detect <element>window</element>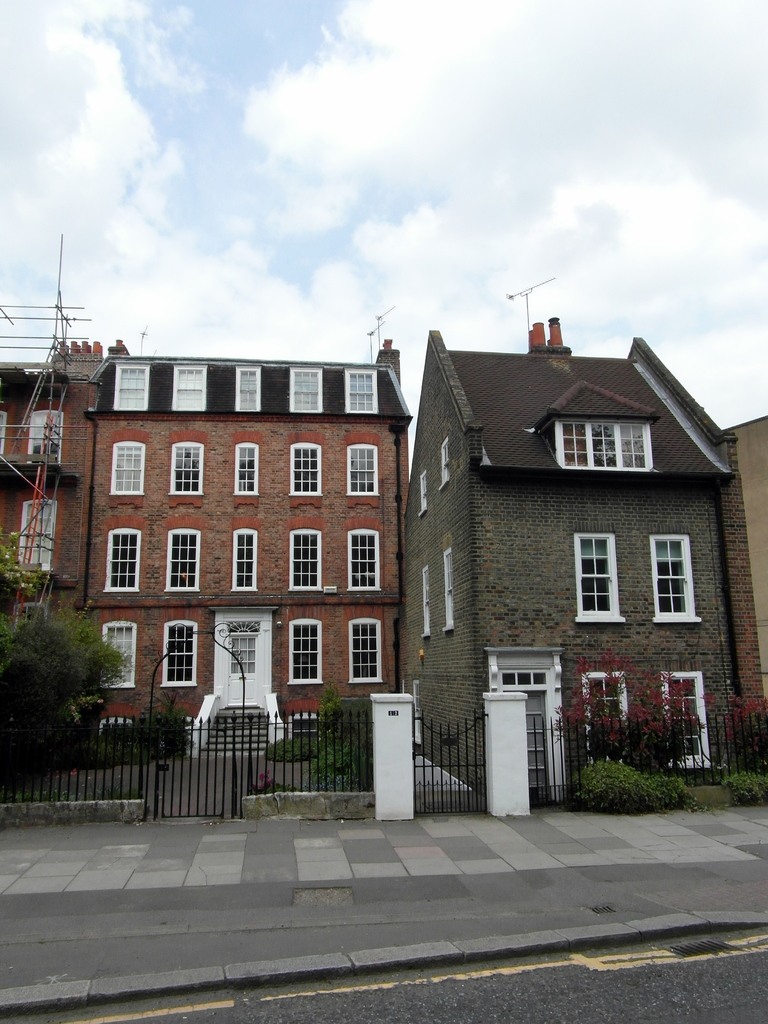
569 419 653 471
